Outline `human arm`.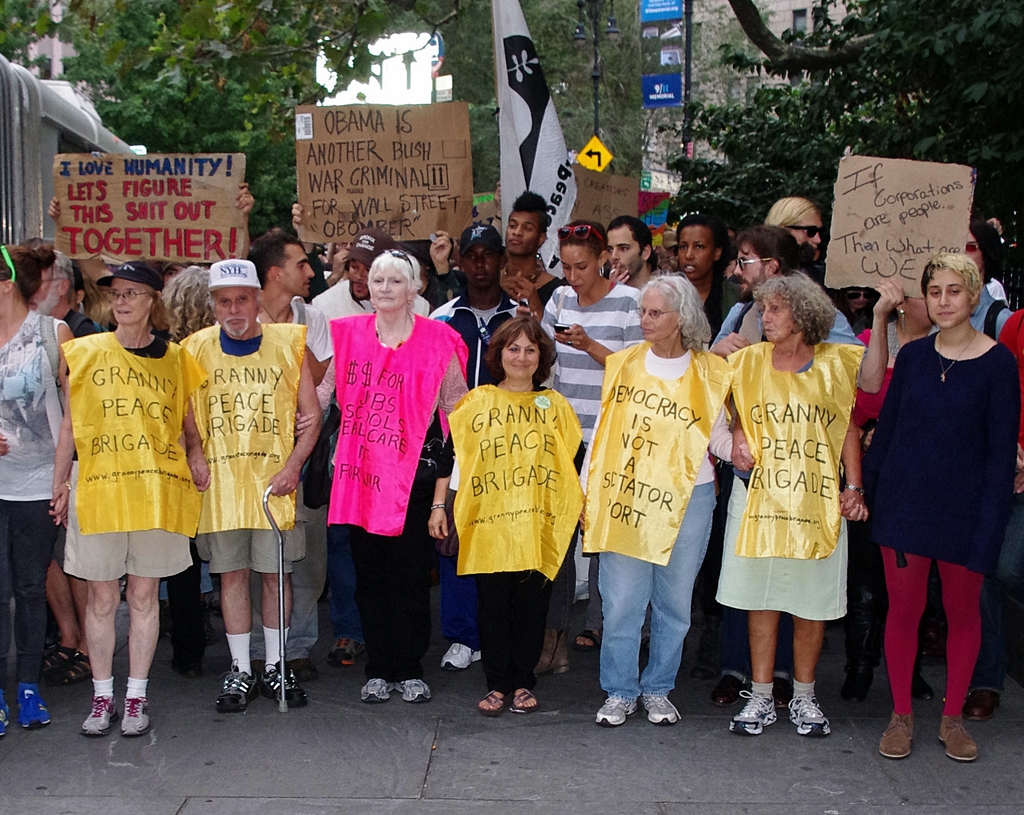
Outline: pyautogui.locateOnScreen(175, 390, 208, 480).
